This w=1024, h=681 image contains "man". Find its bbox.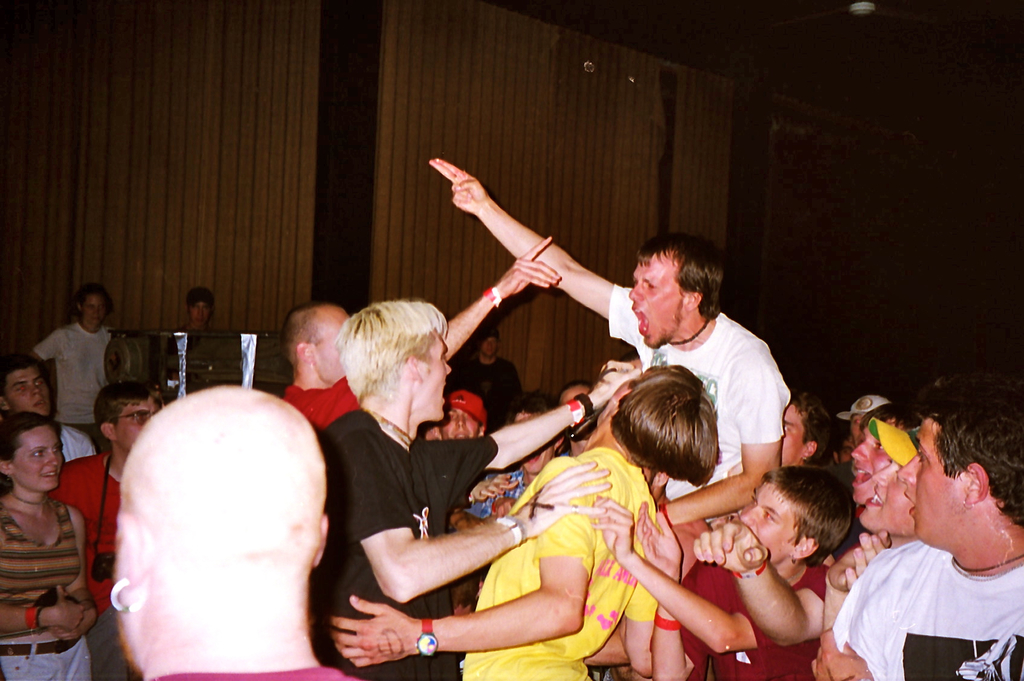
<bbox>281, 234, 562, 434</bbox>.
